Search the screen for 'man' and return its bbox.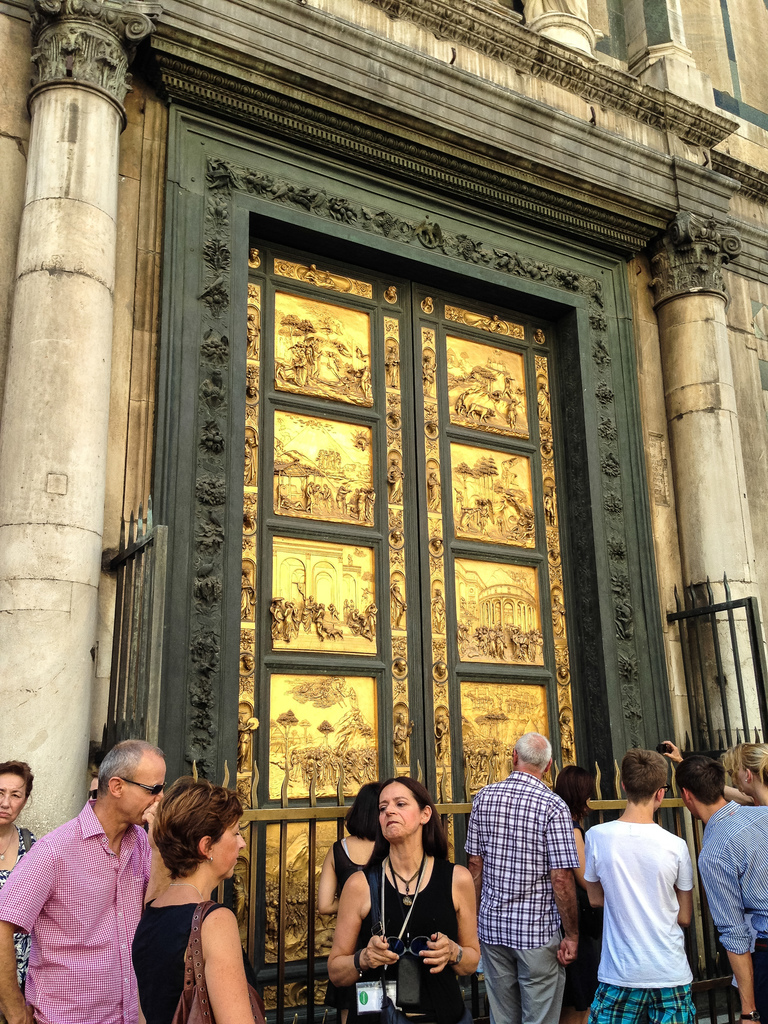
Found: bbox=(0, 732, 169, 1023).
